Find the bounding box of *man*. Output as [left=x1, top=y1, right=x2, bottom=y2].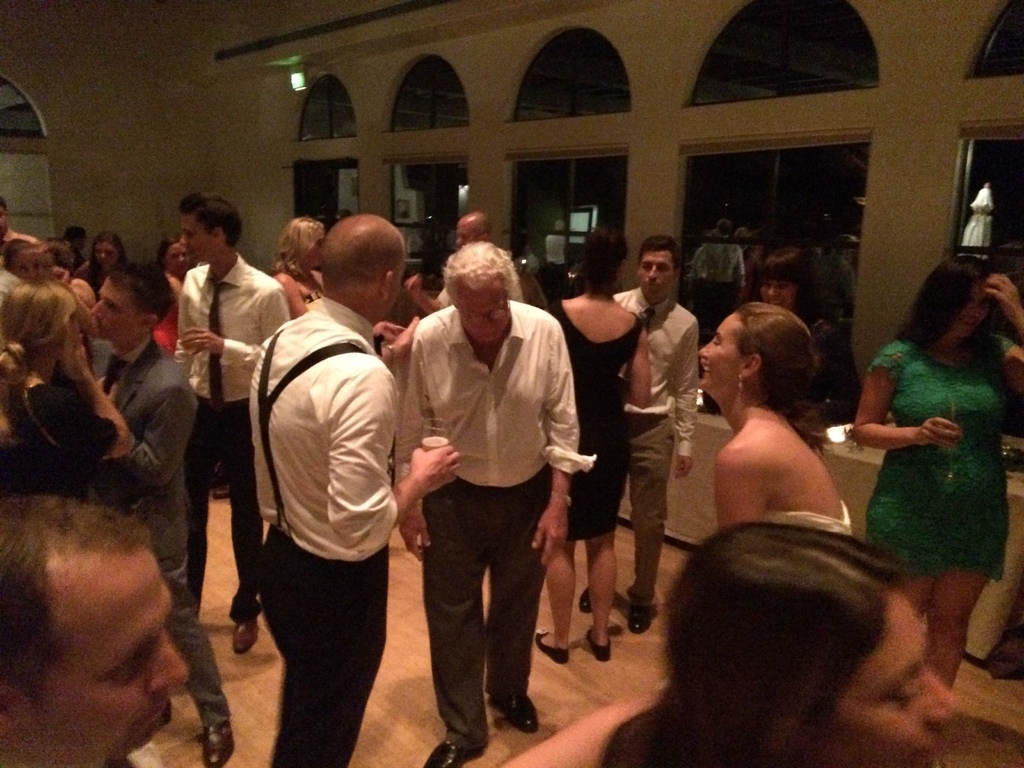
[left=168, top=197, right=293, bottom=652].
